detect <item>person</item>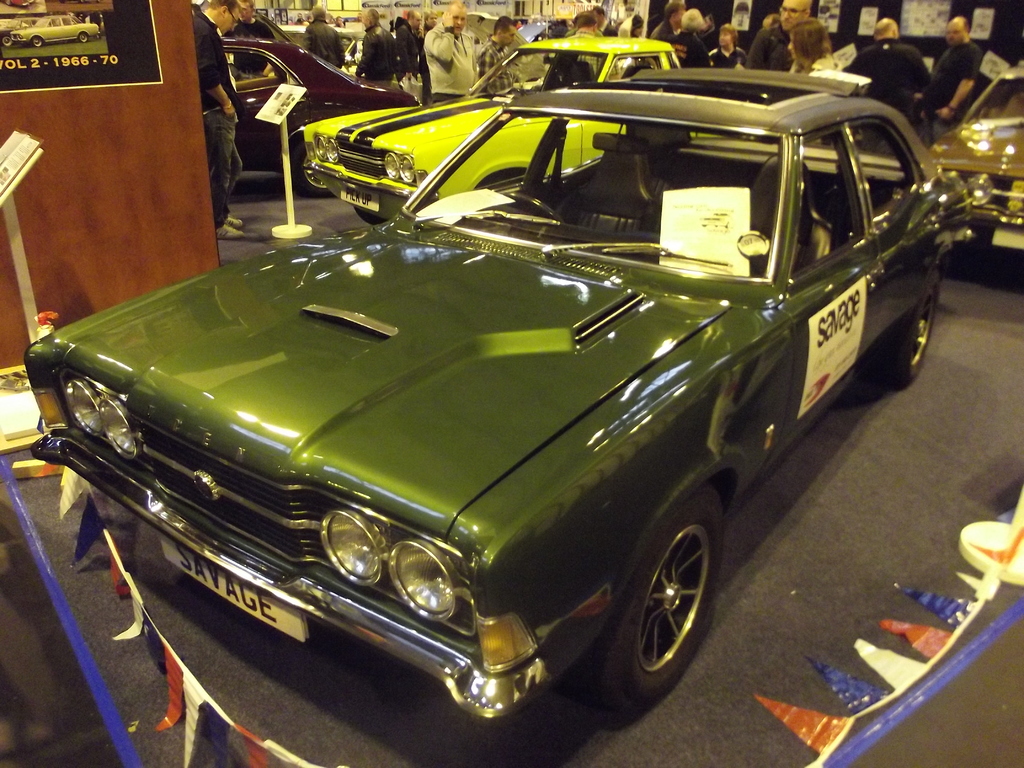
left=422, top=6, right=439, bottom=30
